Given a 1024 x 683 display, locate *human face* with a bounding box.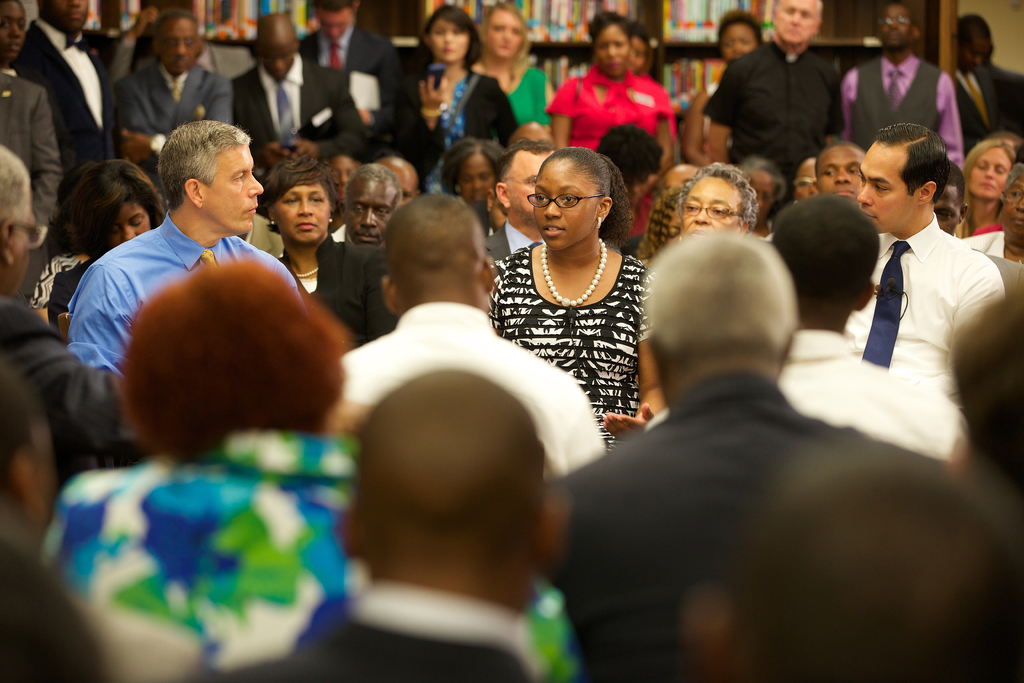
Located: pyautogui.locateOnScreen(158, 19, 202, 76).
